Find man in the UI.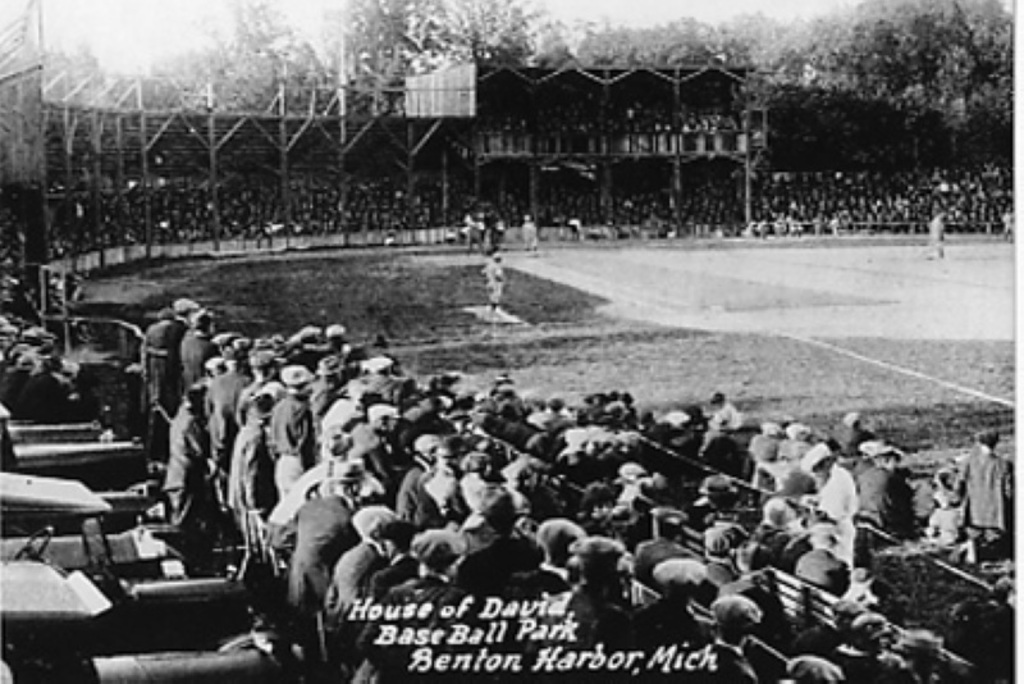
UI element at [364,521,420,672].
